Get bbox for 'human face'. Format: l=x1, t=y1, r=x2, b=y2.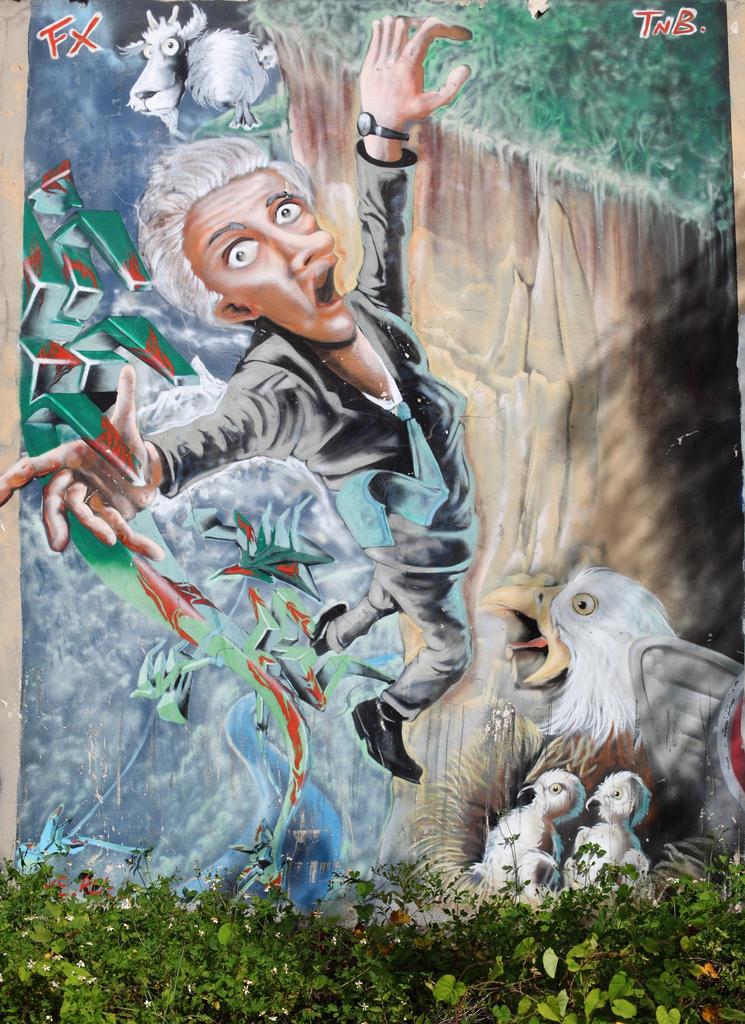
l=183, t=169, r=358, b=342.
